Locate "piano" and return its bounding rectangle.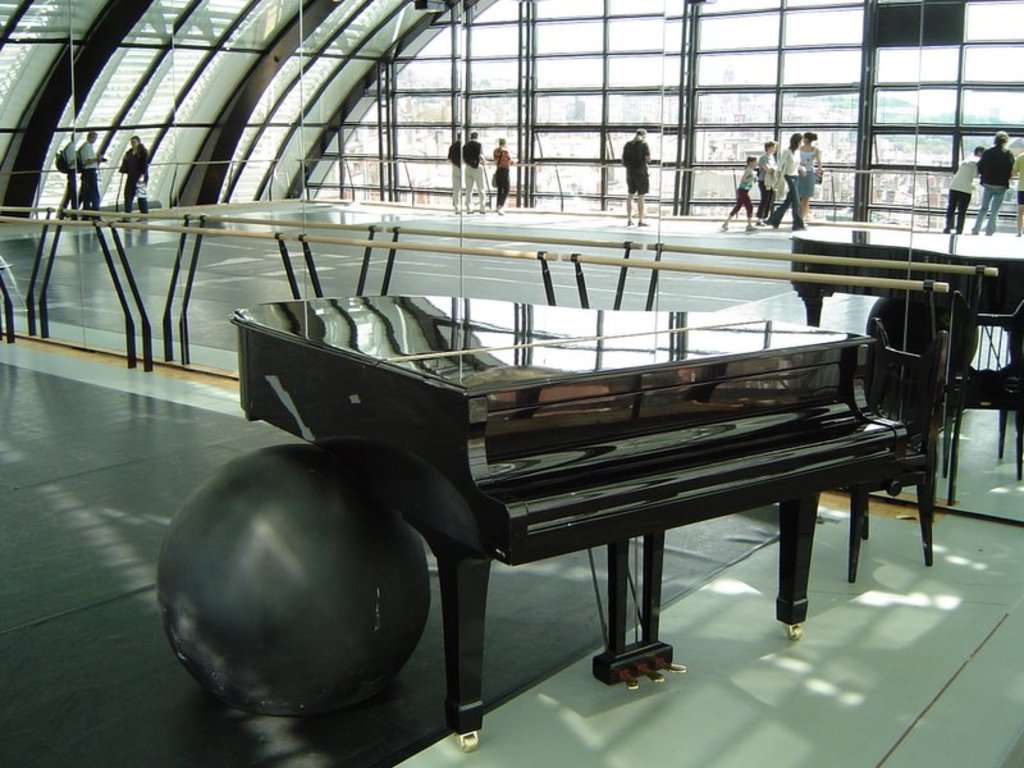
{"left": 186, "top": 257, "right": 938, "bottom": 739}.
